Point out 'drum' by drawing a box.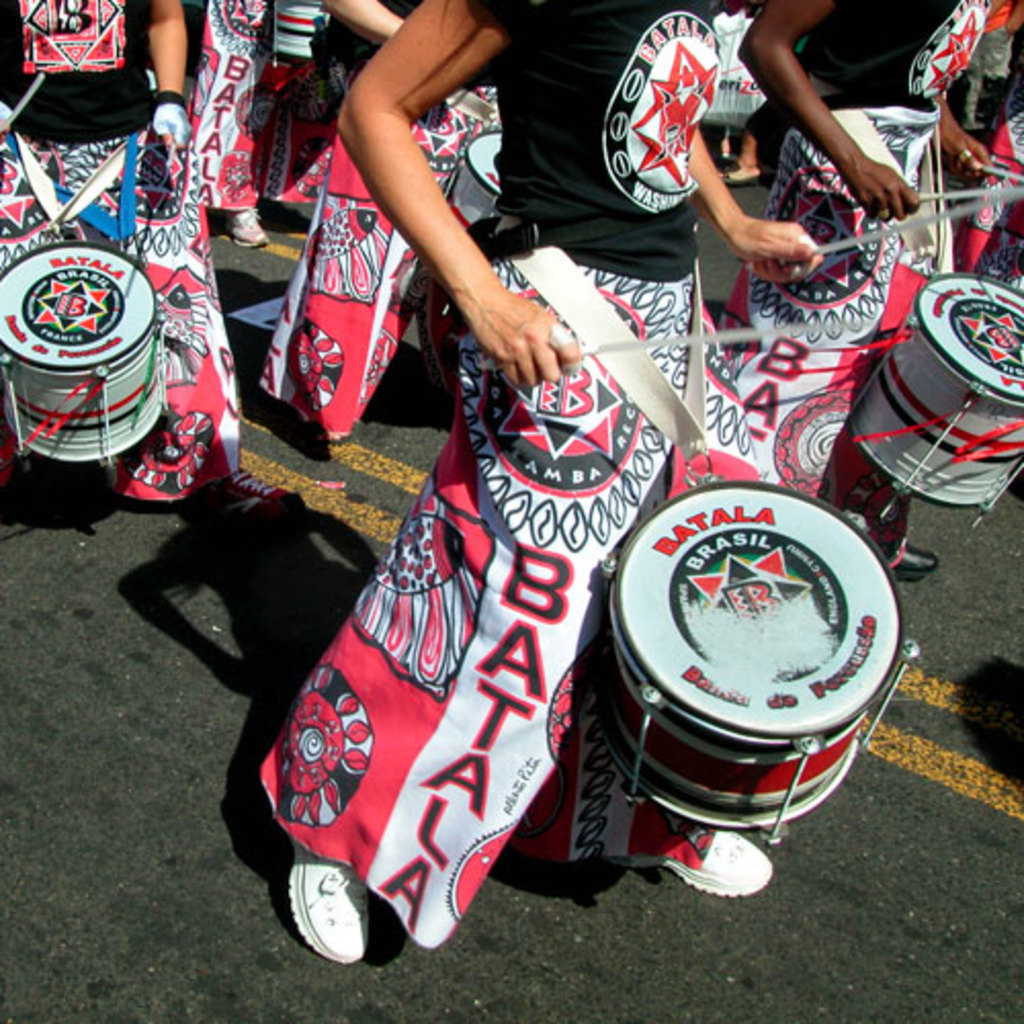
crop(440, 127, 502, 231).
